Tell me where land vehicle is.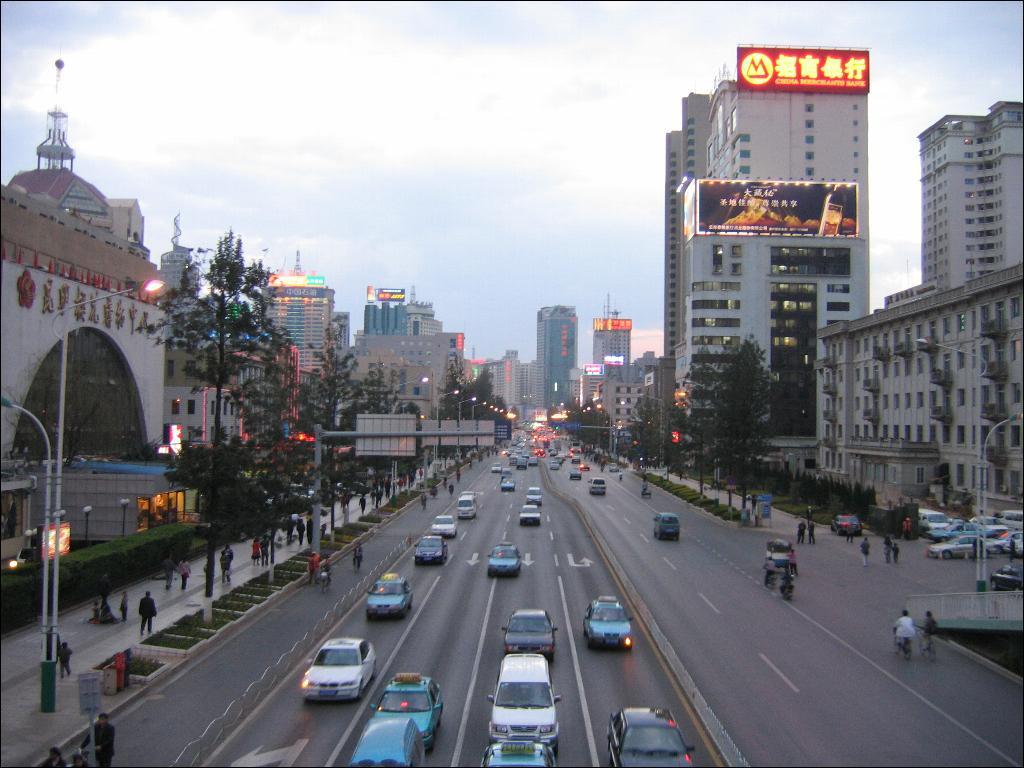
land vehicle is at {"left": 989, "top": 529, "right": 1017, "bottom": 551}.
